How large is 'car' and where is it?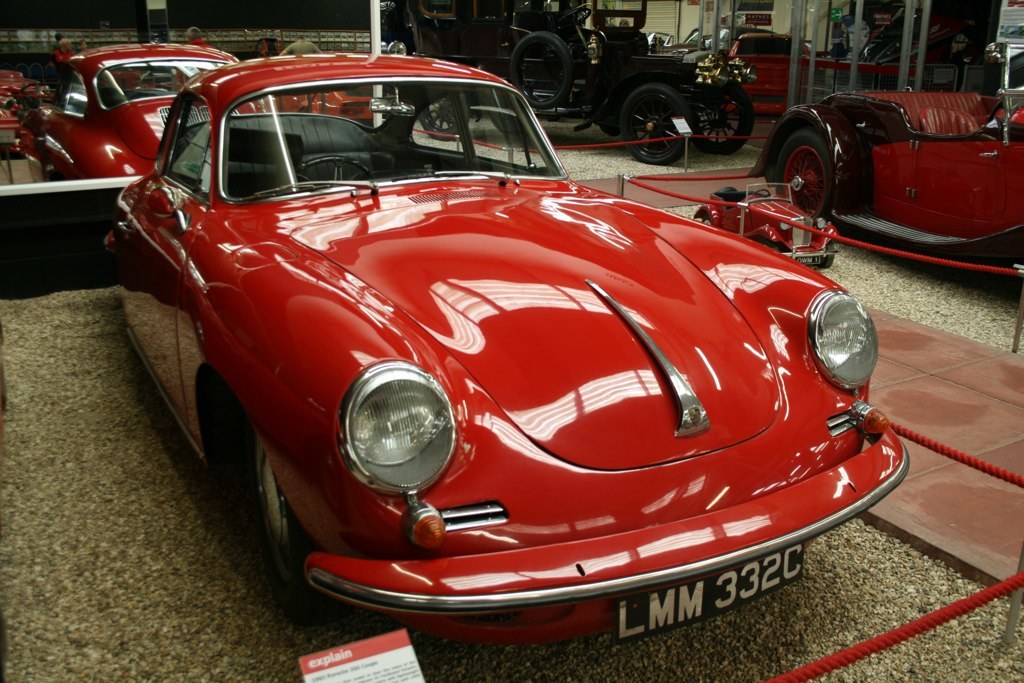
Bounding box: (left=747, top=39, right=1023, bottom=257).
